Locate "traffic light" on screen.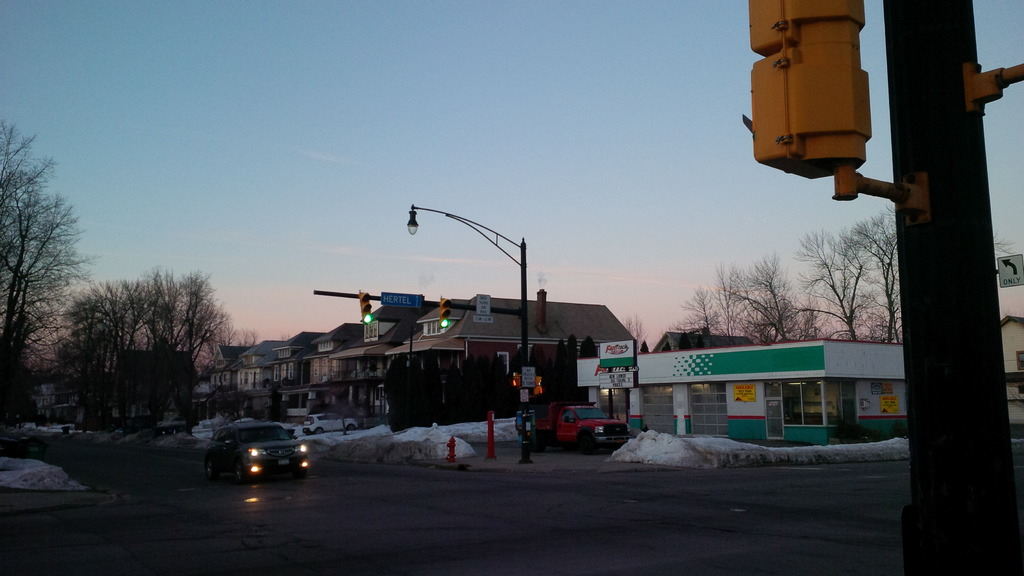
On screen at rect(513, 374, 519, 387).
